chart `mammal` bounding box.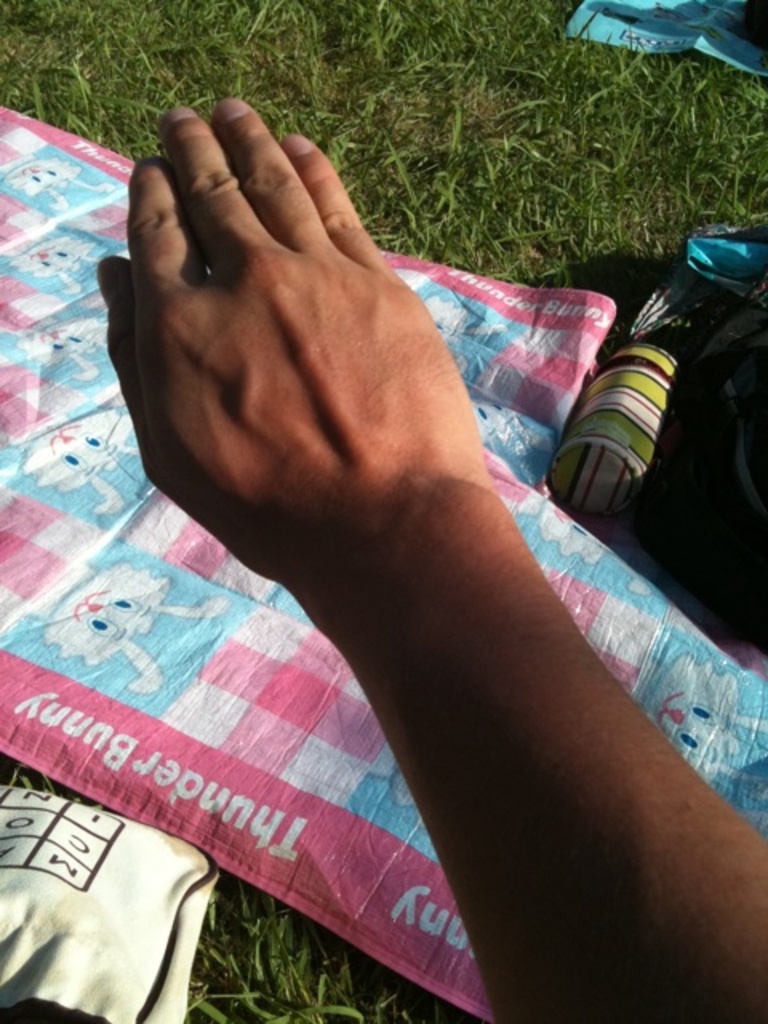
Charted: box(190, 91, 766, 1022).
